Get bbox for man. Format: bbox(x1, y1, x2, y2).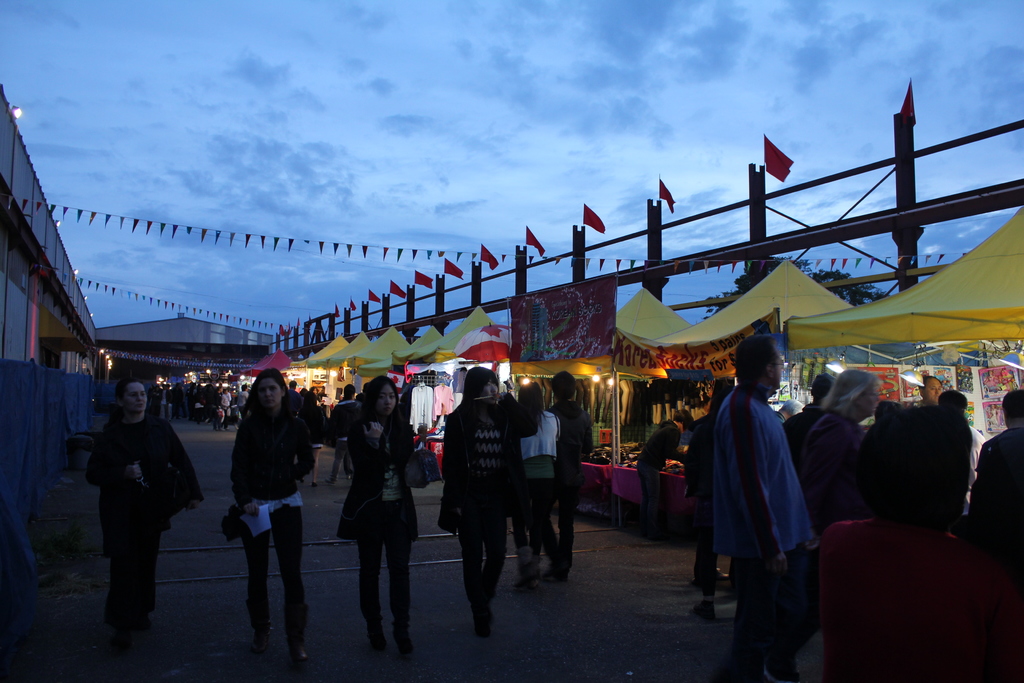
bbox(289, 379, 302, 408).
